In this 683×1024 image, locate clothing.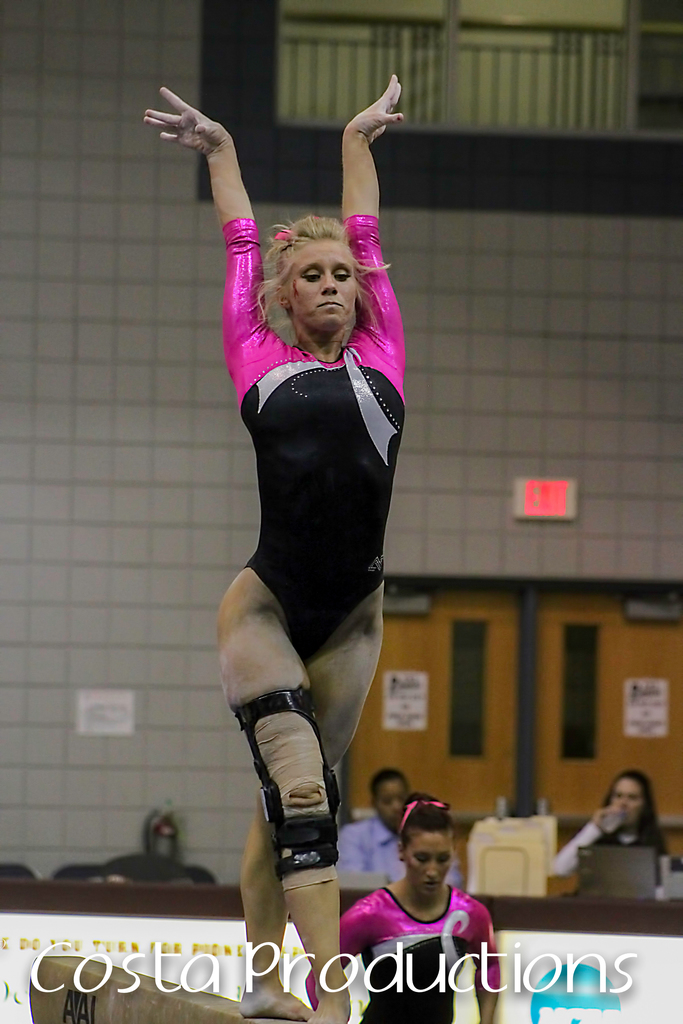
Bounding box: left=63, top=844, right=229, bottom=890.
